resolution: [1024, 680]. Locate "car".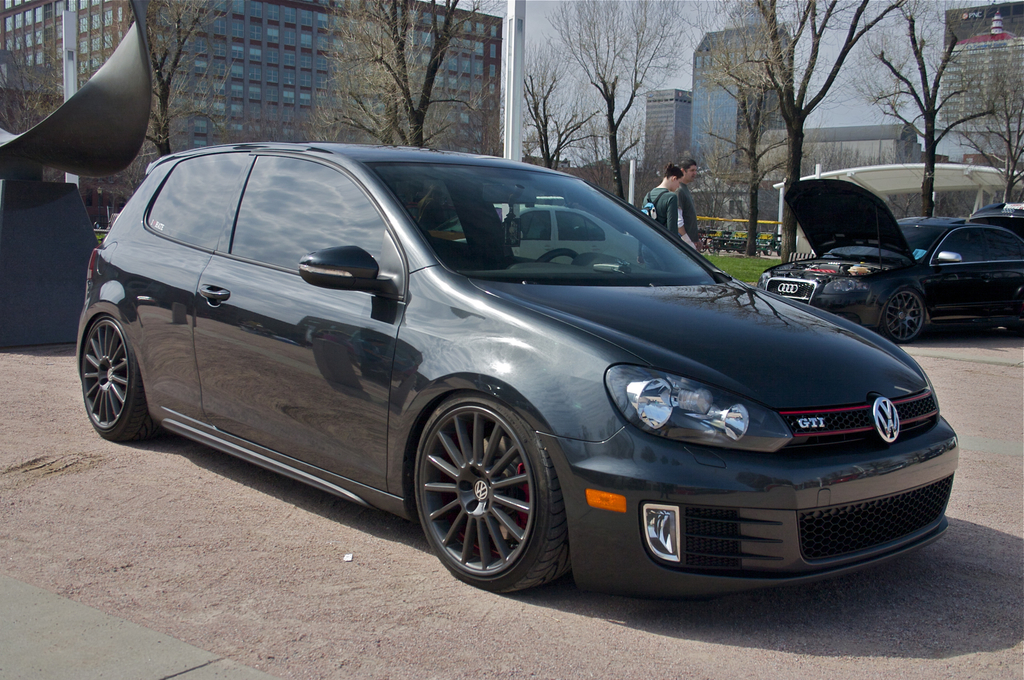
locate(73, 147, 964, 603).
